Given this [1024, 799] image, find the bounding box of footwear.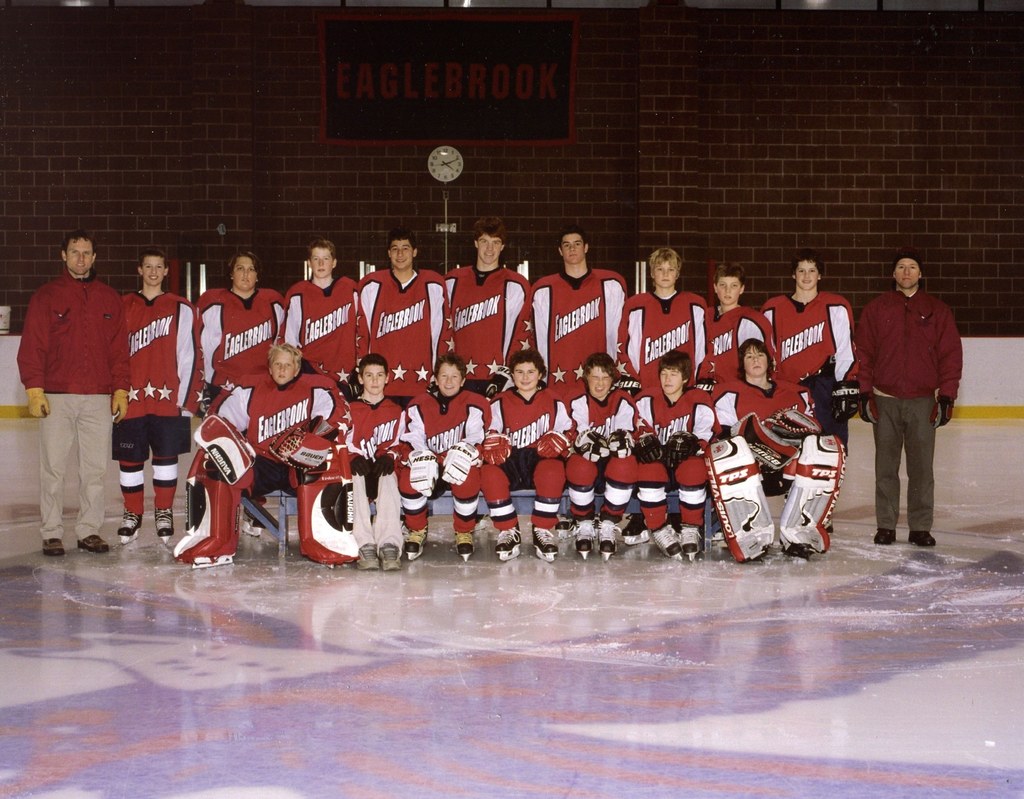
detection(652, 528, 681, 554).
